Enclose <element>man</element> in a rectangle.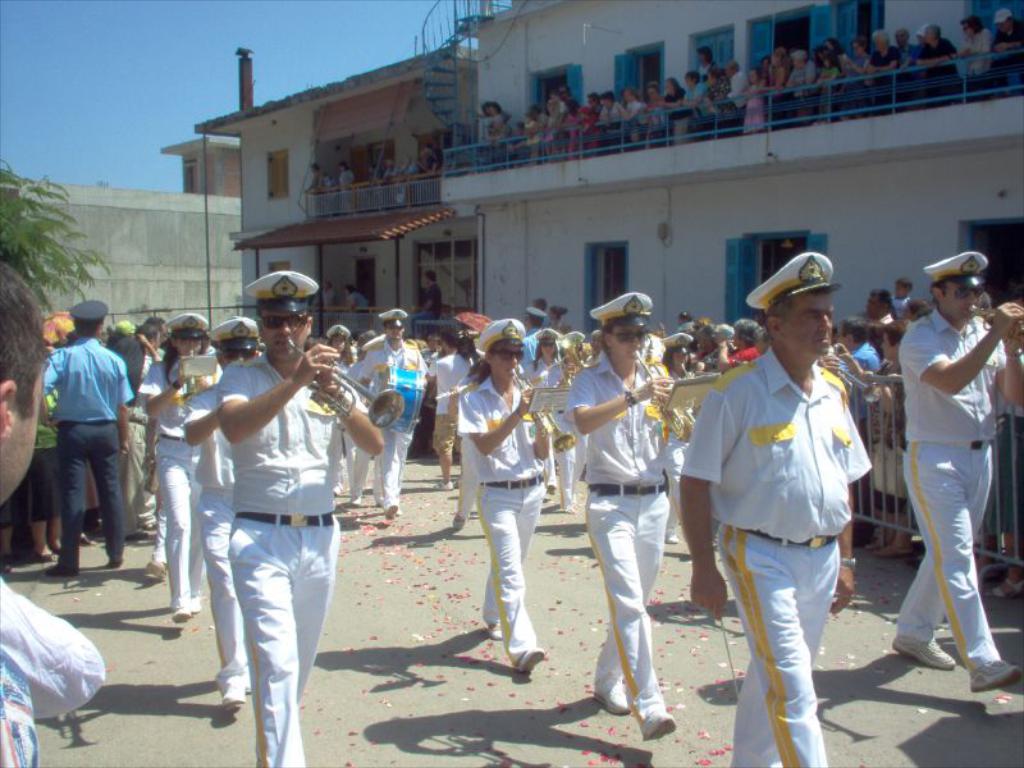
[x1=215, y1=269, x2=385, y2=767].
